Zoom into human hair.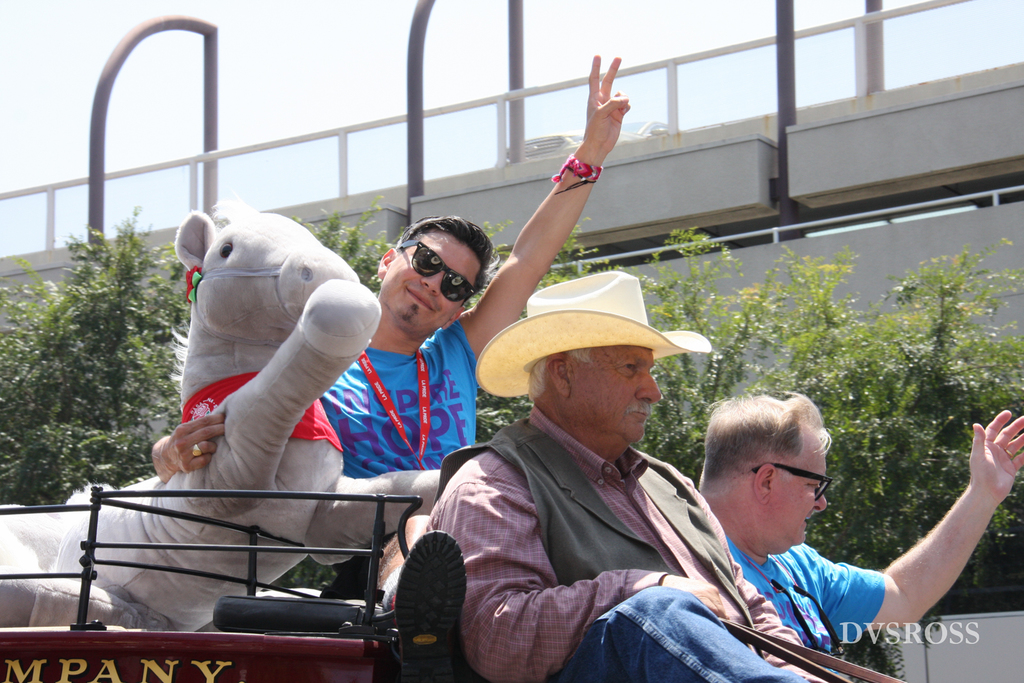
Zoom target: [x1=699, y1=392, x2=821, y2=497].
